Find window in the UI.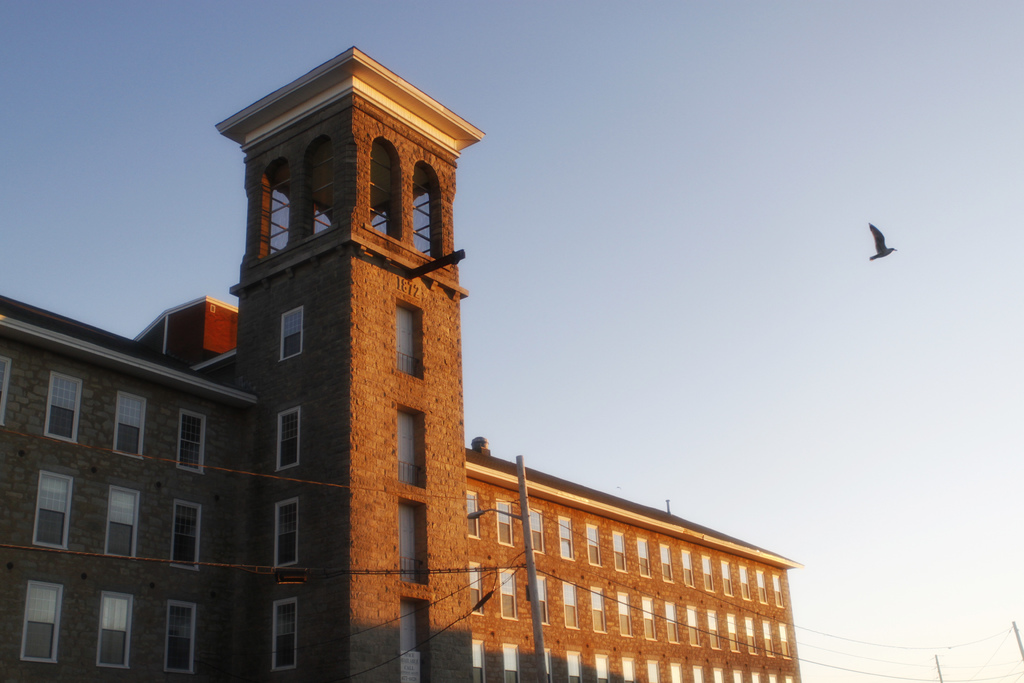
UI element at rect(107, 483, 145, 563).
